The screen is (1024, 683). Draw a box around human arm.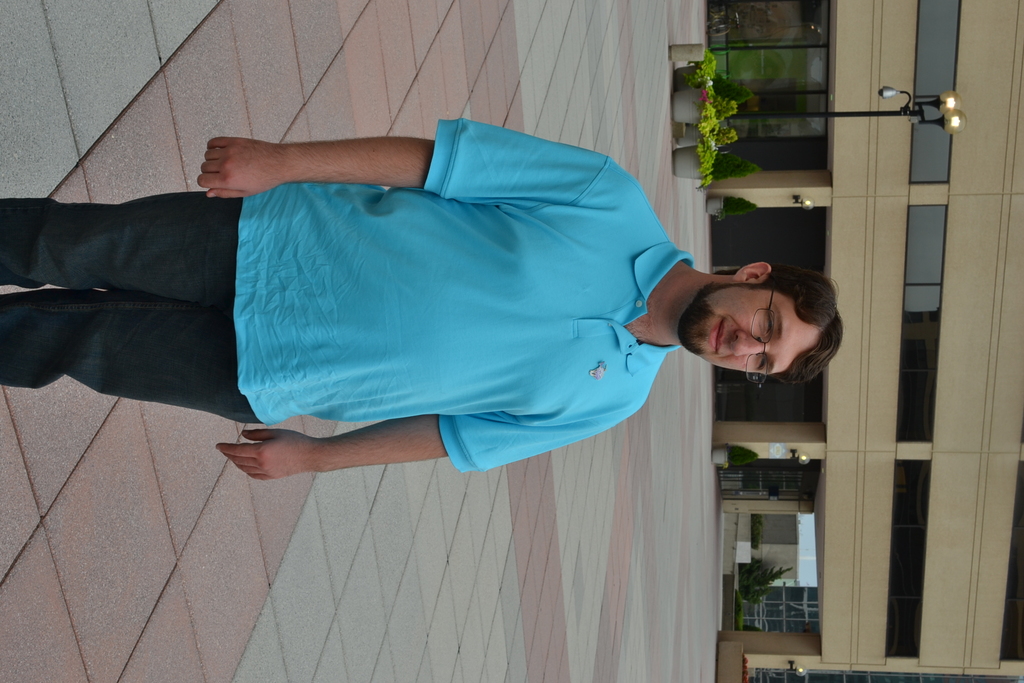
(left=182, top=416, right=451, bottom=493).
